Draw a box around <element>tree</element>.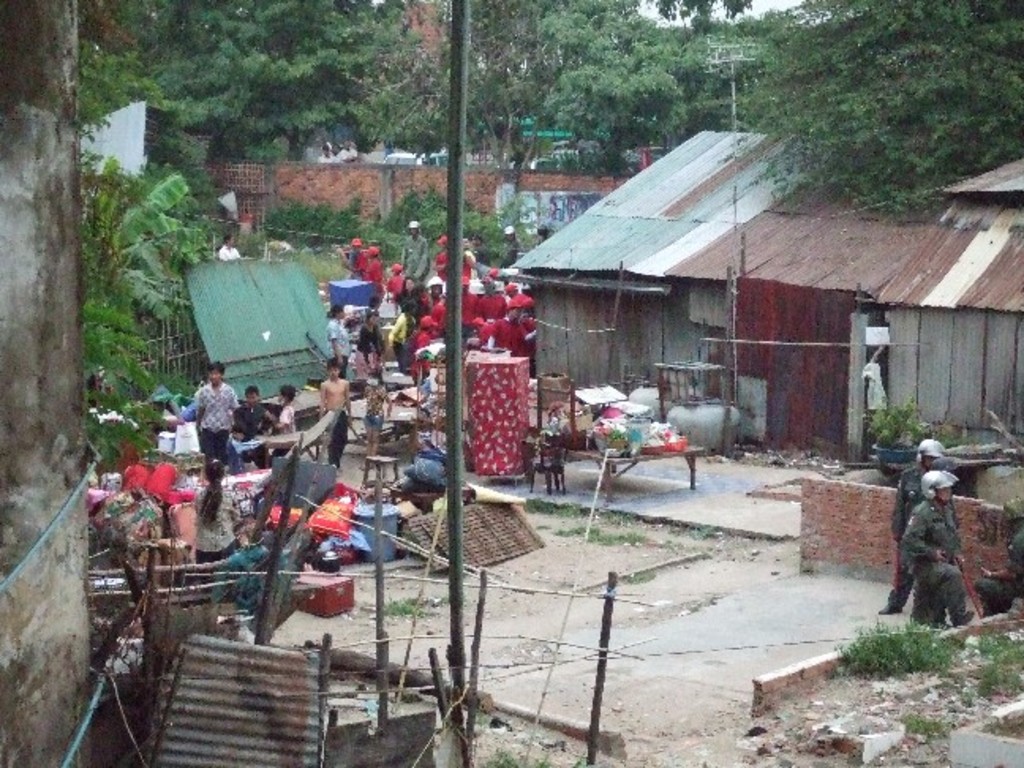
<bbox>63, 0, 428, 474</bbox>.
